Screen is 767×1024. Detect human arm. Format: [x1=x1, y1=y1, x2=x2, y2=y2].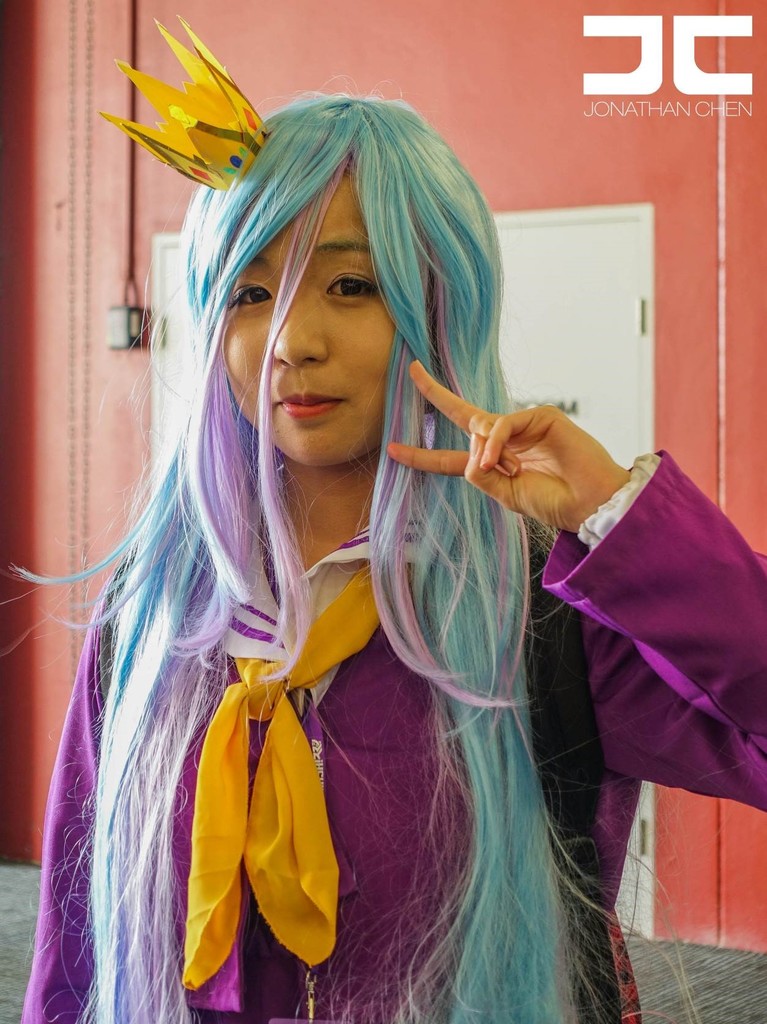
[x1=384, y1=358, x2=766, y2=807].
